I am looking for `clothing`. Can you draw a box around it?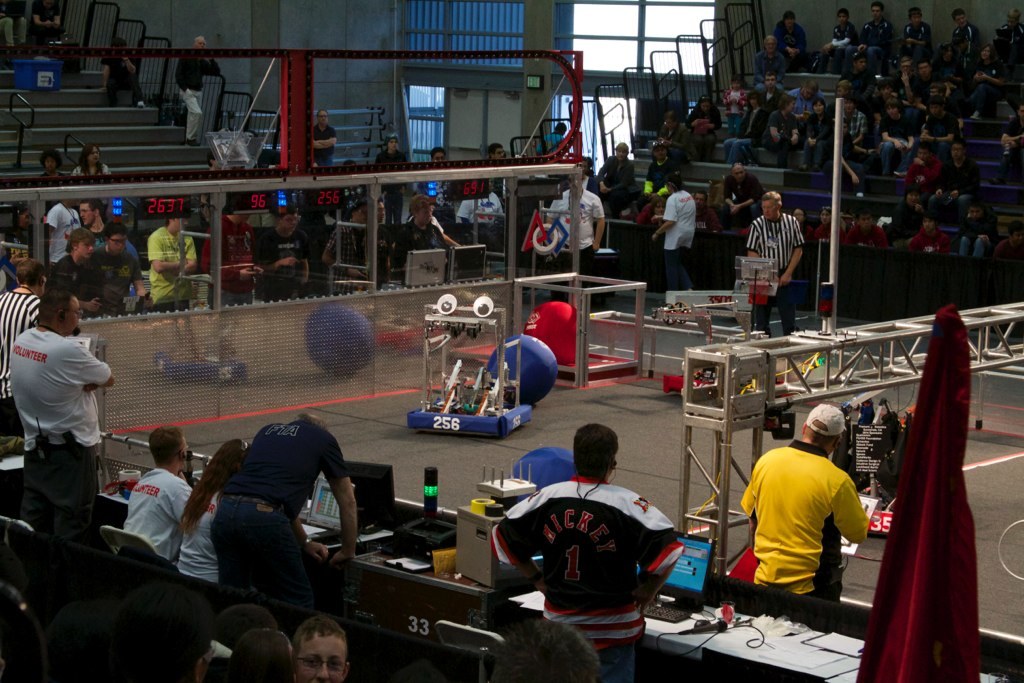
Sure, the bounding box is (396, 222, 442, 275).
